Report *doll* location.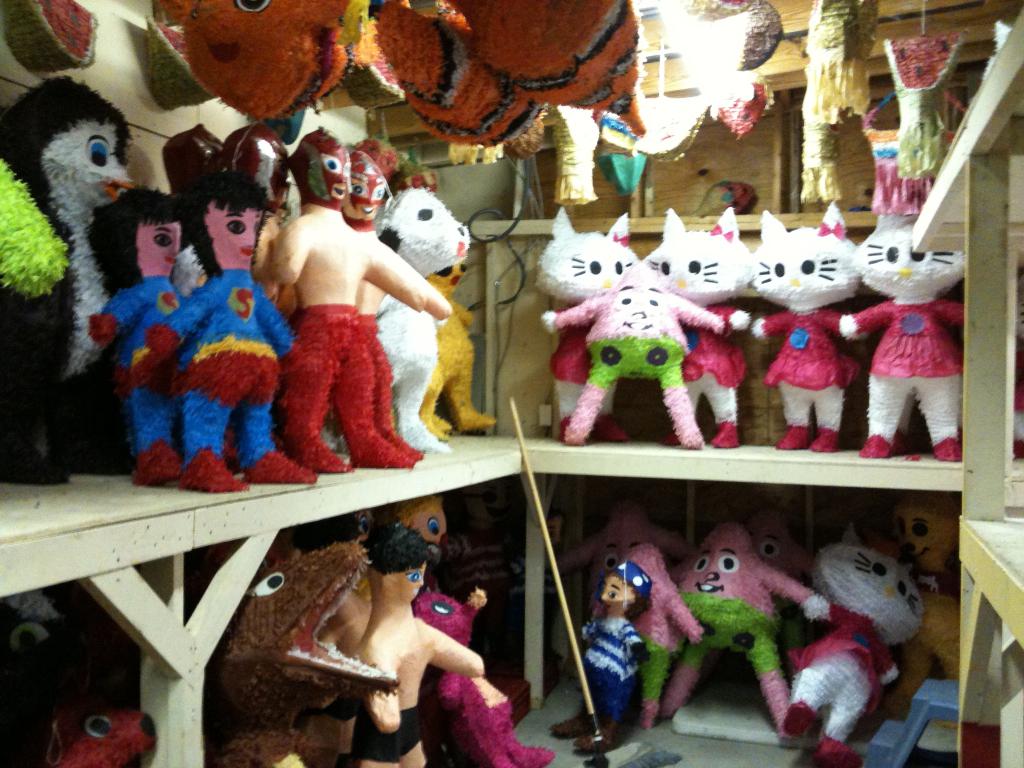
Report: [x1=862, y1=214, x2=961, y2=452].
